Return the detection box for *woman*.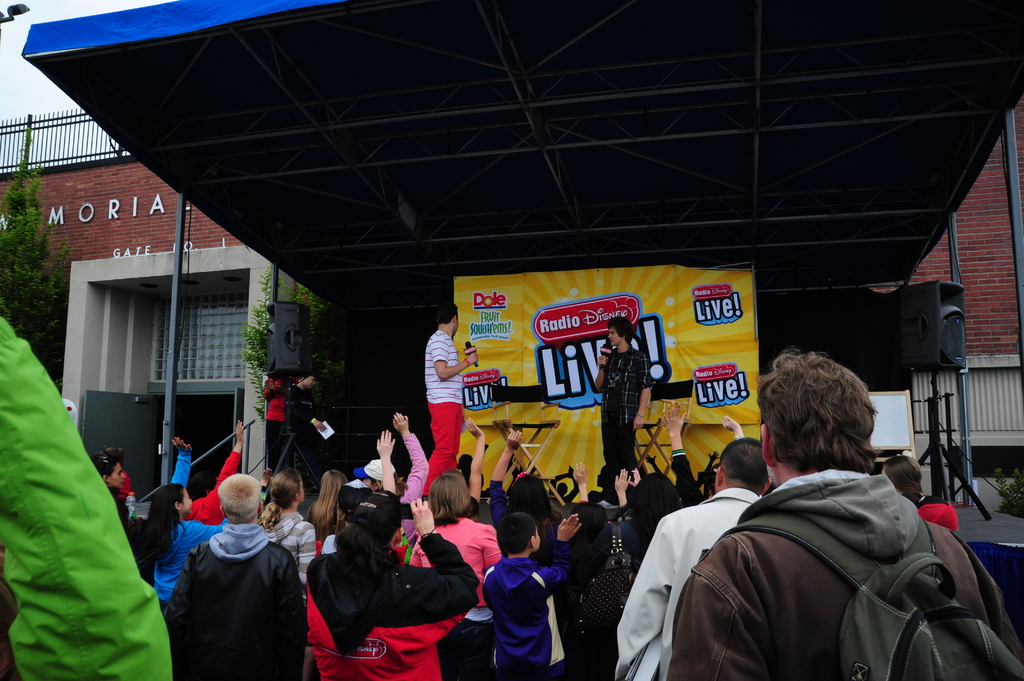
bbox(299, 490, 486, 680).
